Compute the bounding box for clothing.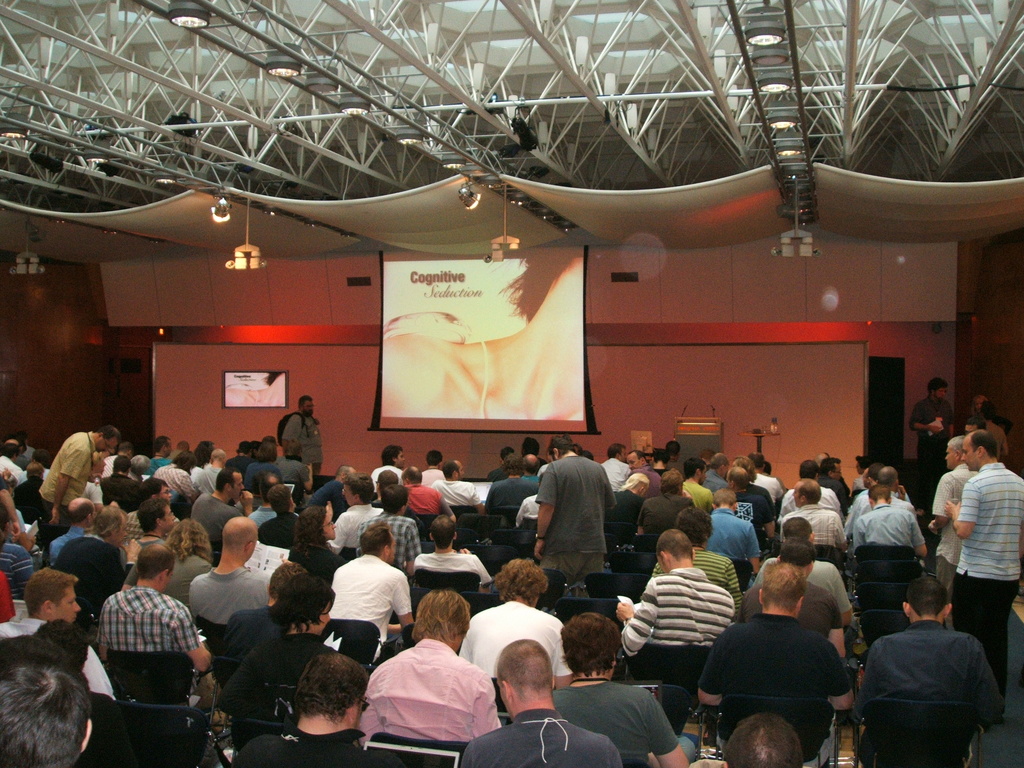
{"left": 625, "top": 464, "right": 666, "bottom": 493}.
